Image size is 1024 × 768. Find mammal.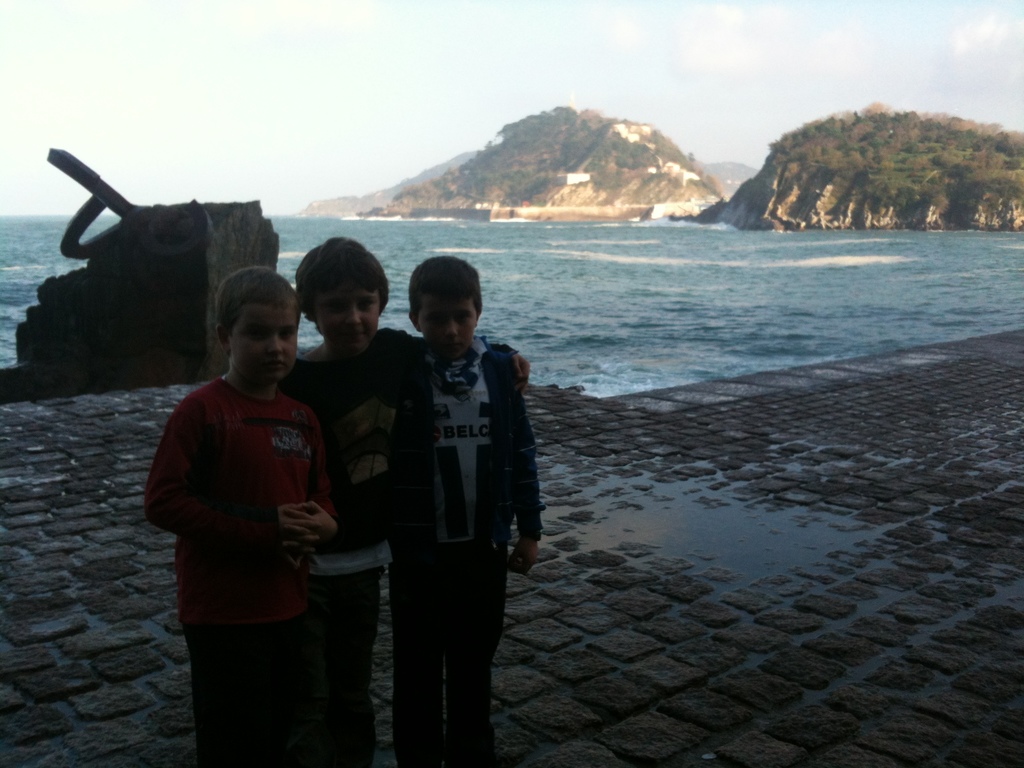
377, 253, 548, 767.
